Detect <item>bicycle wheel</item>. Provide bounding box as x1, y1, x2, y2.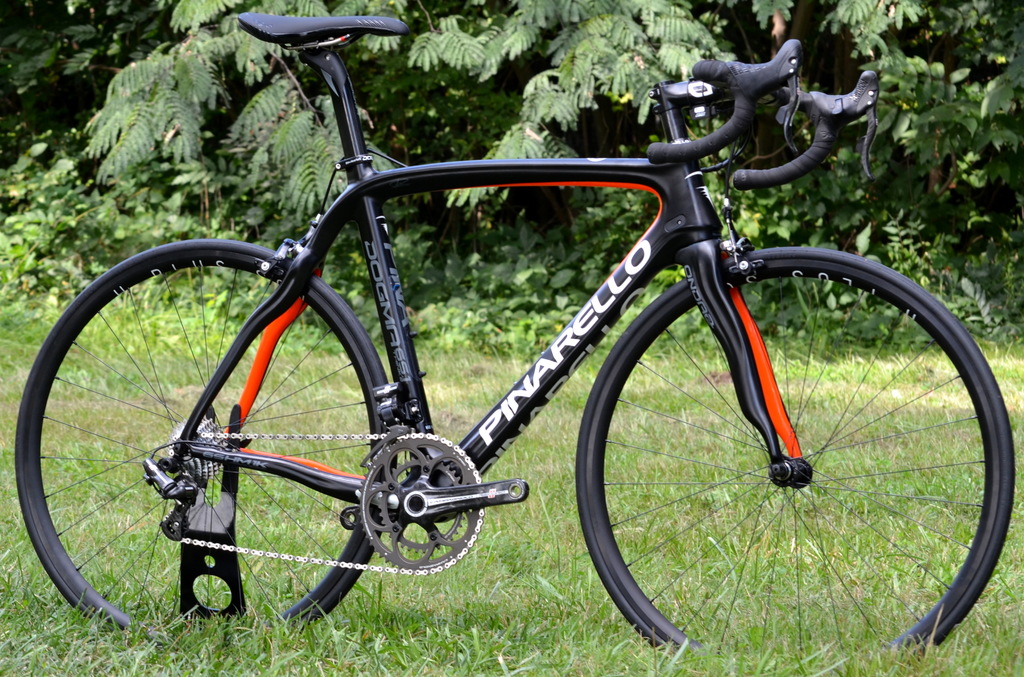
582, 261, 988, 658.
